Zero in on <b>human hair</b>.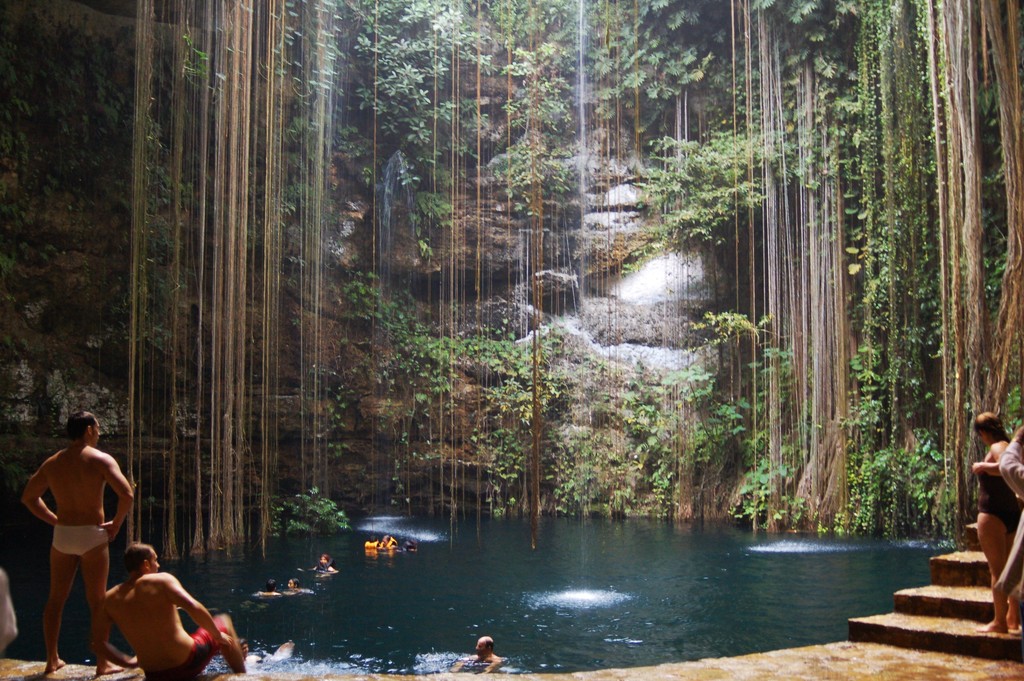
Zeroed in: (970, 411, 1013, 441).
